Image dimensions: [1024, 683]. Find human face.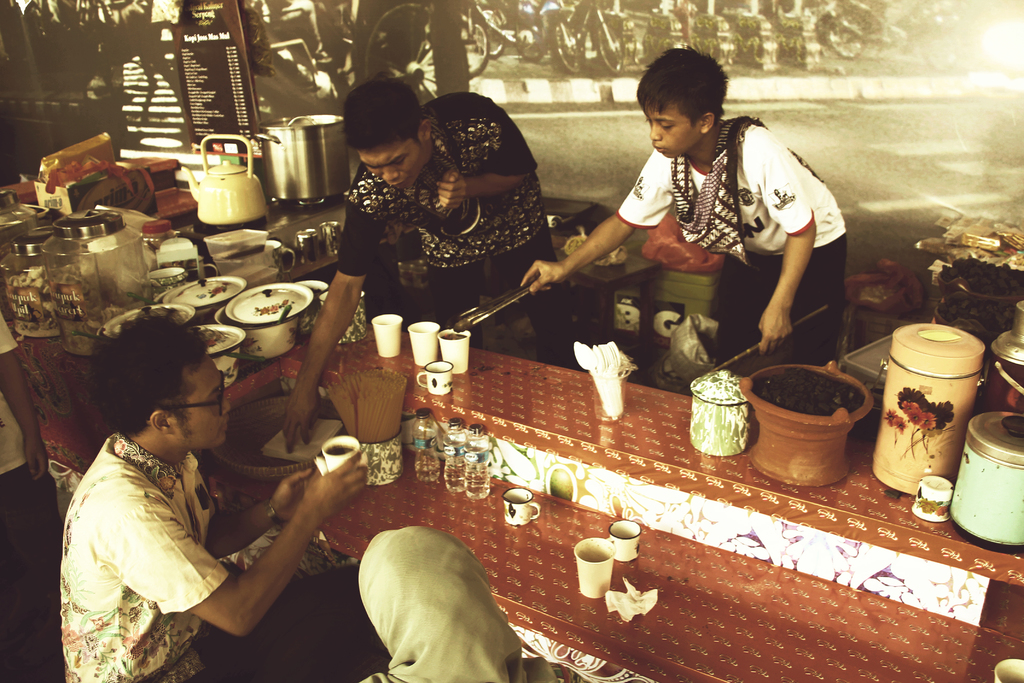
pyautogui.locateOnScreen(642, 100, 698, 159).
